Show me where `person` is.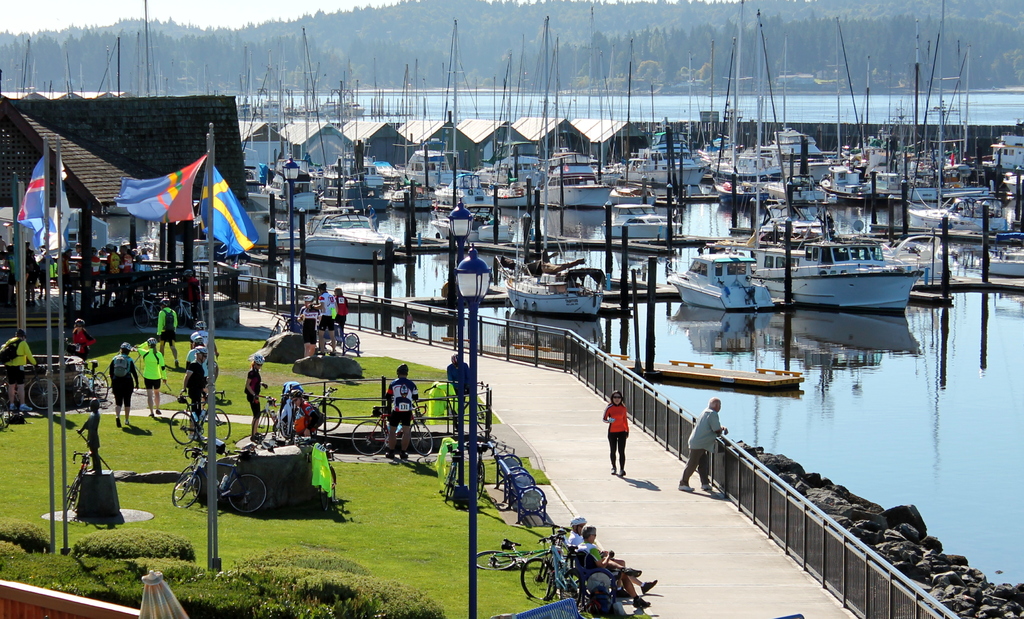
`person` is at bbox(182, 334, 212, 416).
